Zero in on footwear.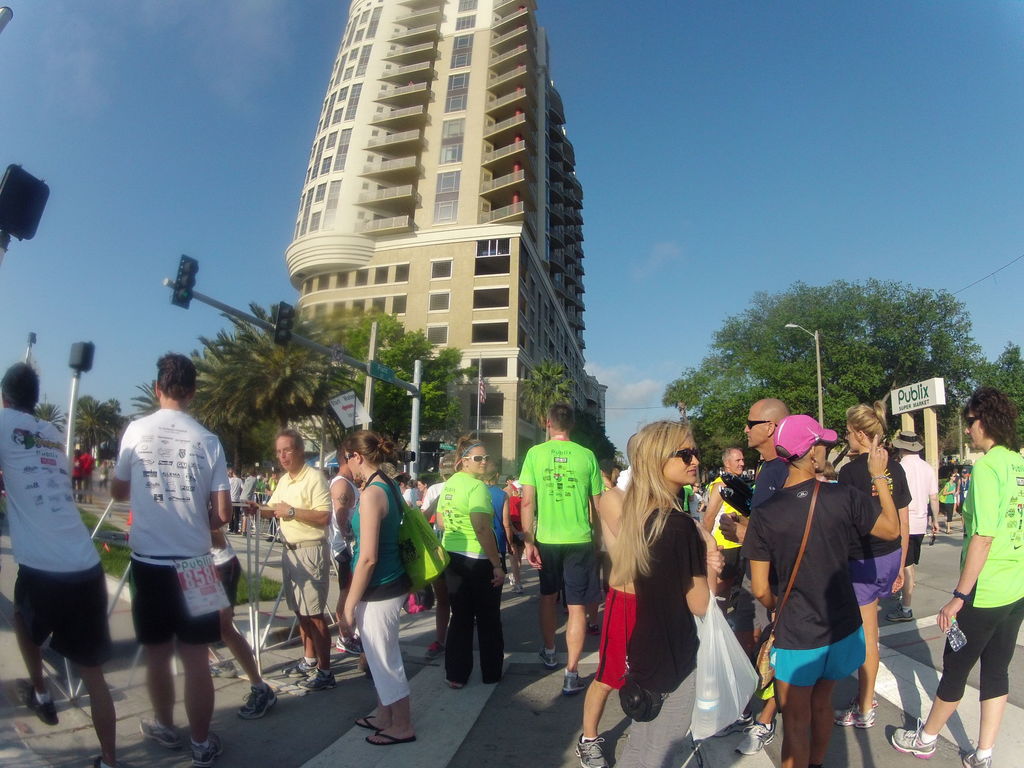
Zeroed in: 18,678,58,725.
